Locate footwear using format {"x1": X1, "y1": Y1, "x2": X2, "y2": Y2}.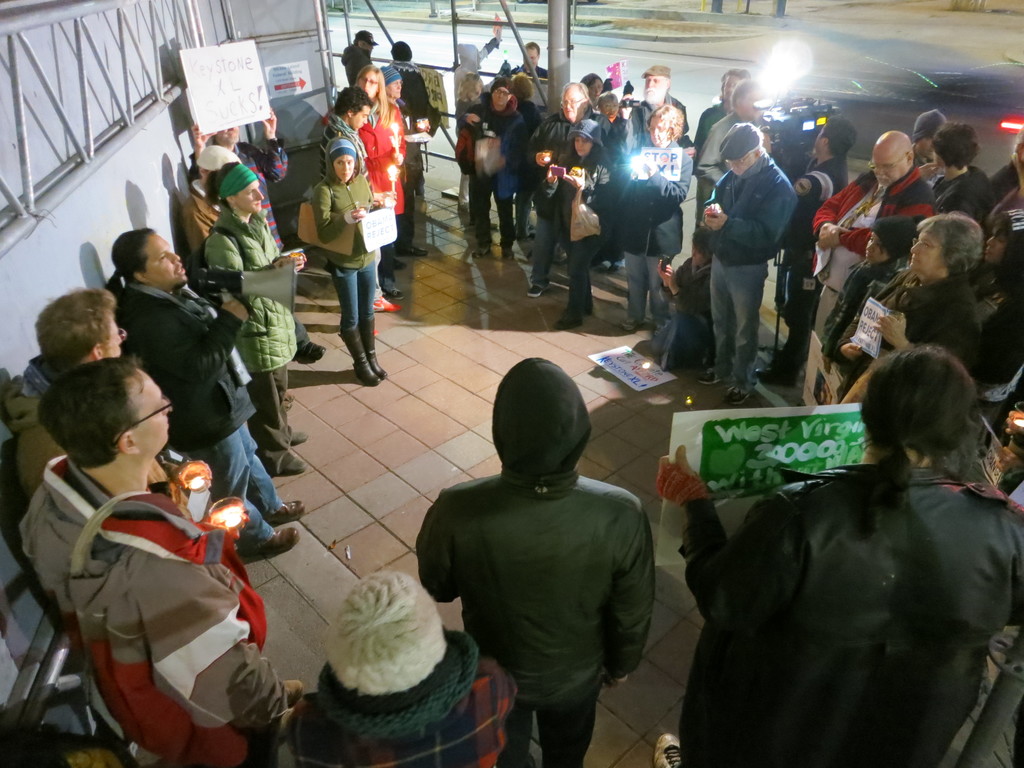
{"x1": 287, "y1": 455, "x2": 308, "y2": 478}.
